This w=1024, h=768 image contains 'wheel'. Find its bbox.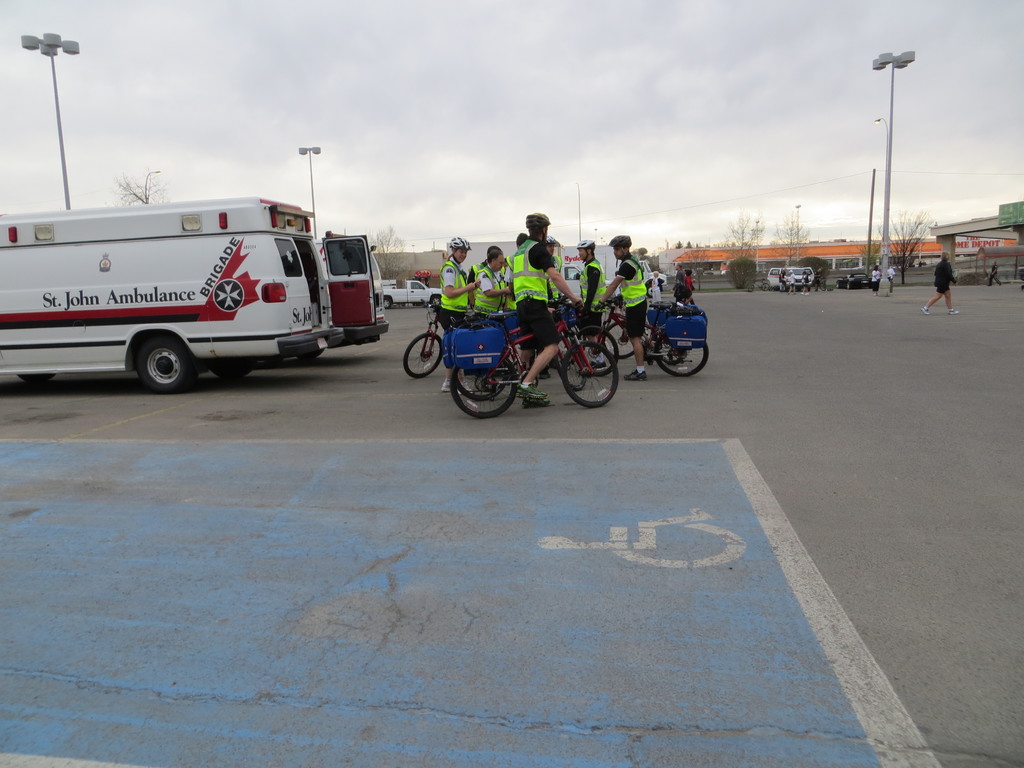
left=444, top=355, right=516, bottom=419.
